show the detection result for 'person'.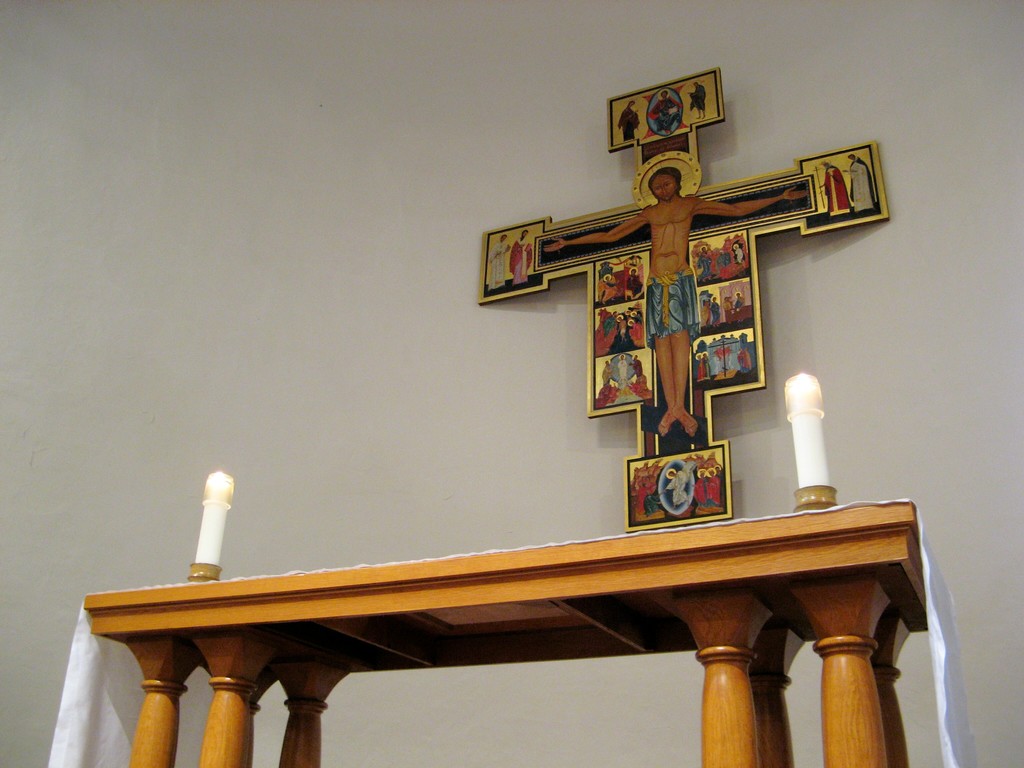
locate(536, 170, 815, 444).
